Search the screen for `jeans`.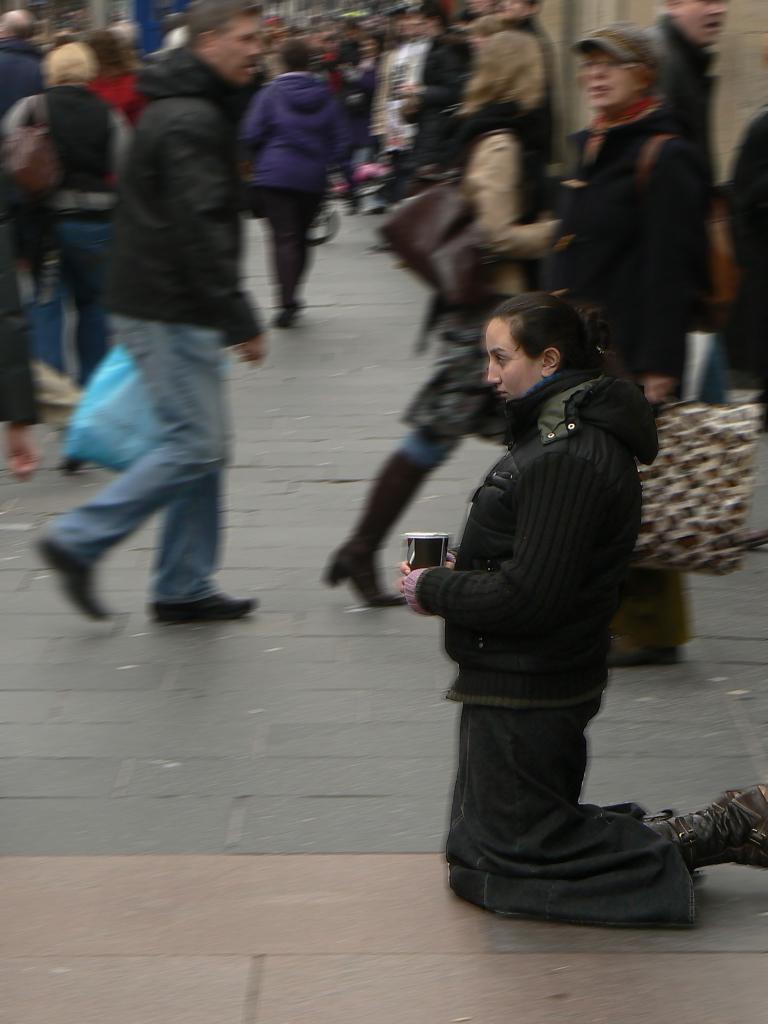
Found at [401,431,461,469].
